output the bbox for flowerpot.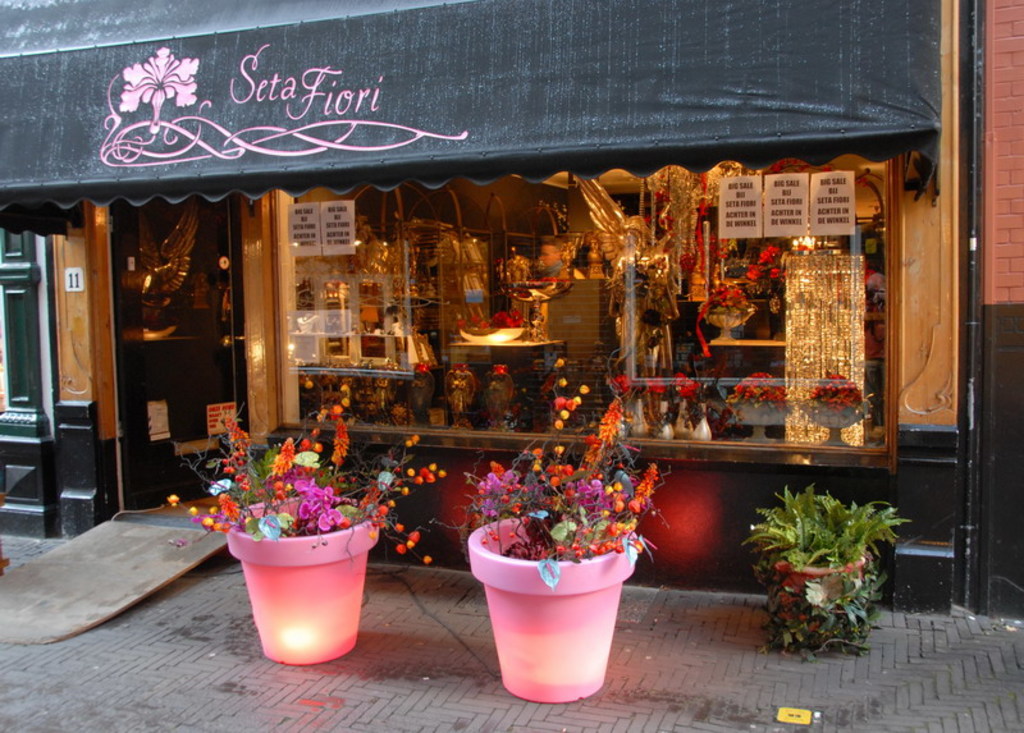
BBox(221, 489, 385, 665).
